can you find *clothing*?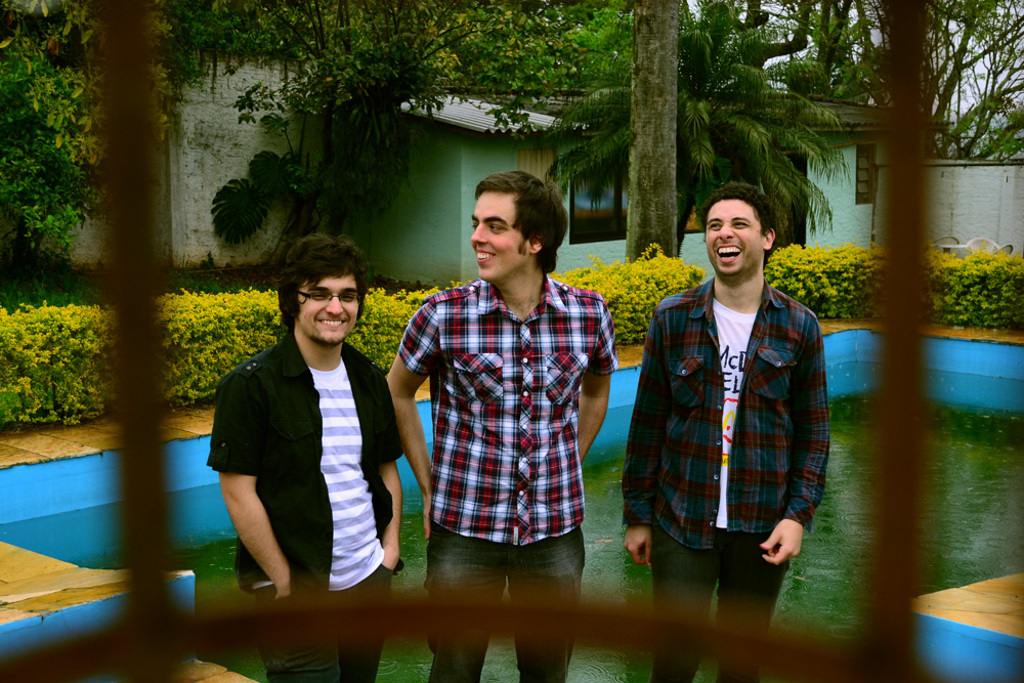
Yes, bounding box: <region>213, 283, 401, 605</region>.
